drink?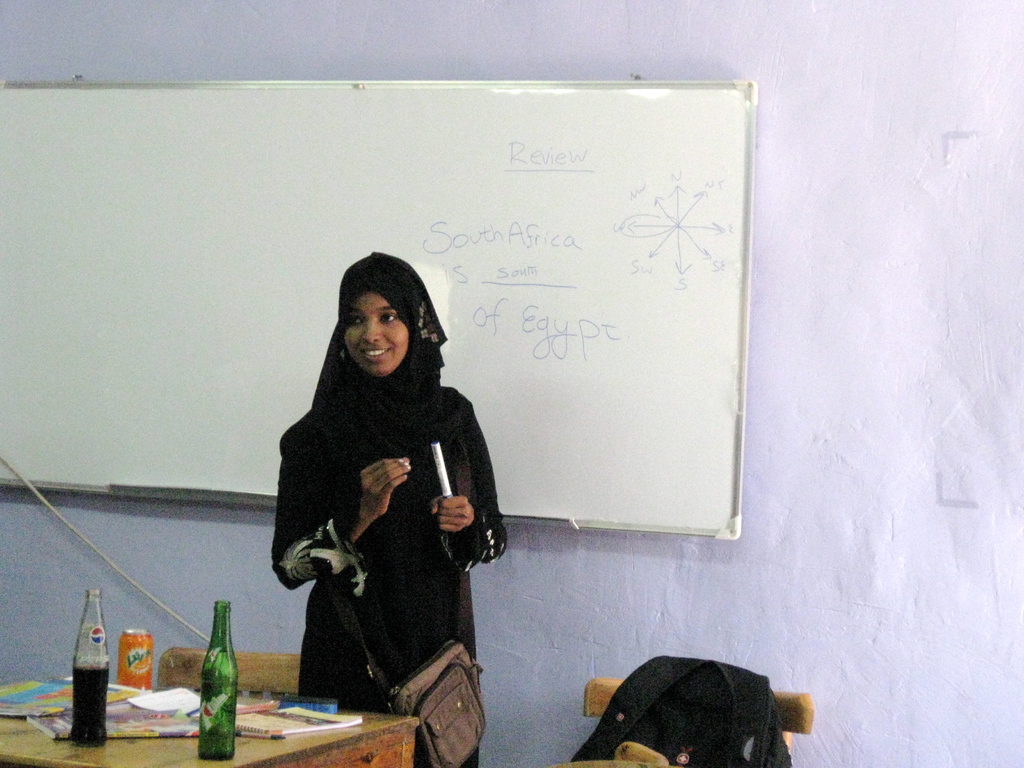
(66,657,111,748)
